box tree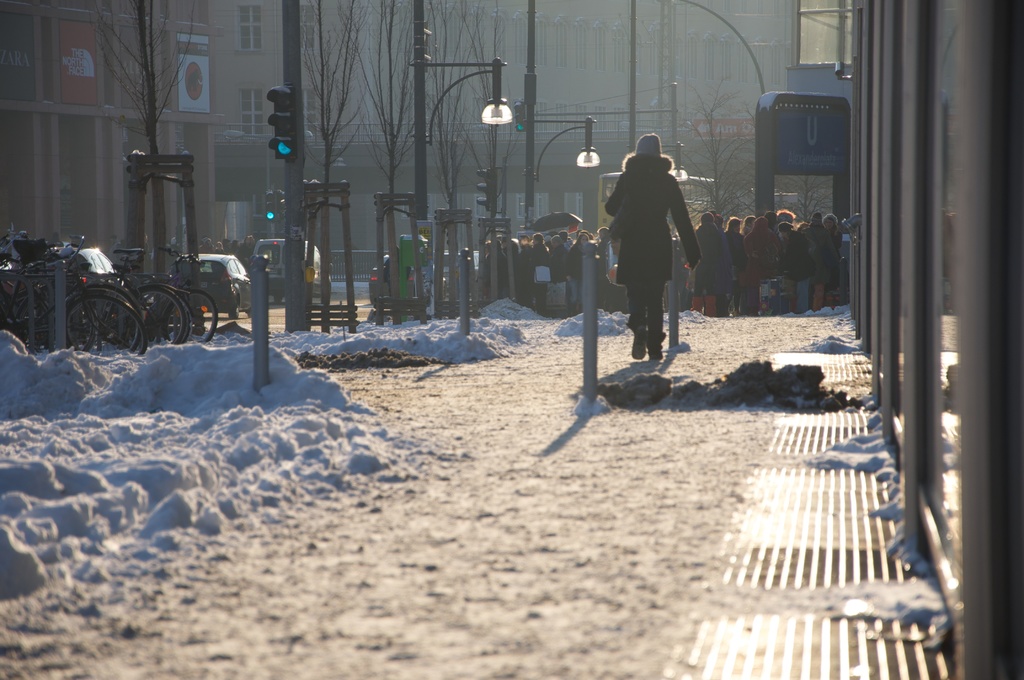
box(433, 0, 508, 303)
